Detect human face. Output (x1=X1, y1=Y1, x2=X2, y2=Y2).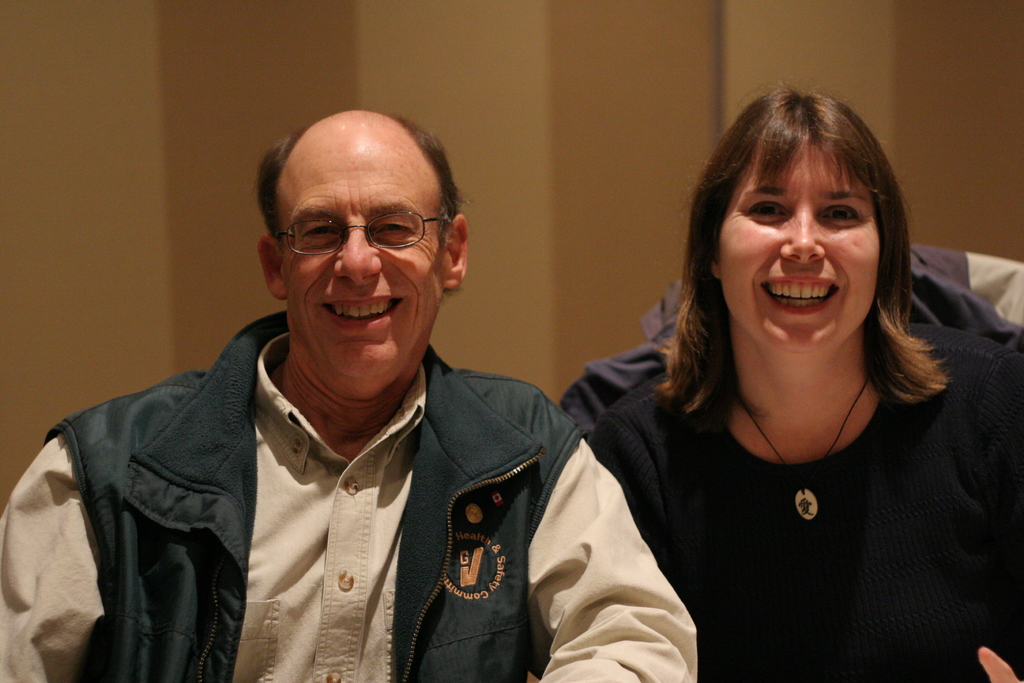
(x1=717, y1=136, x2=884, y2=349).
